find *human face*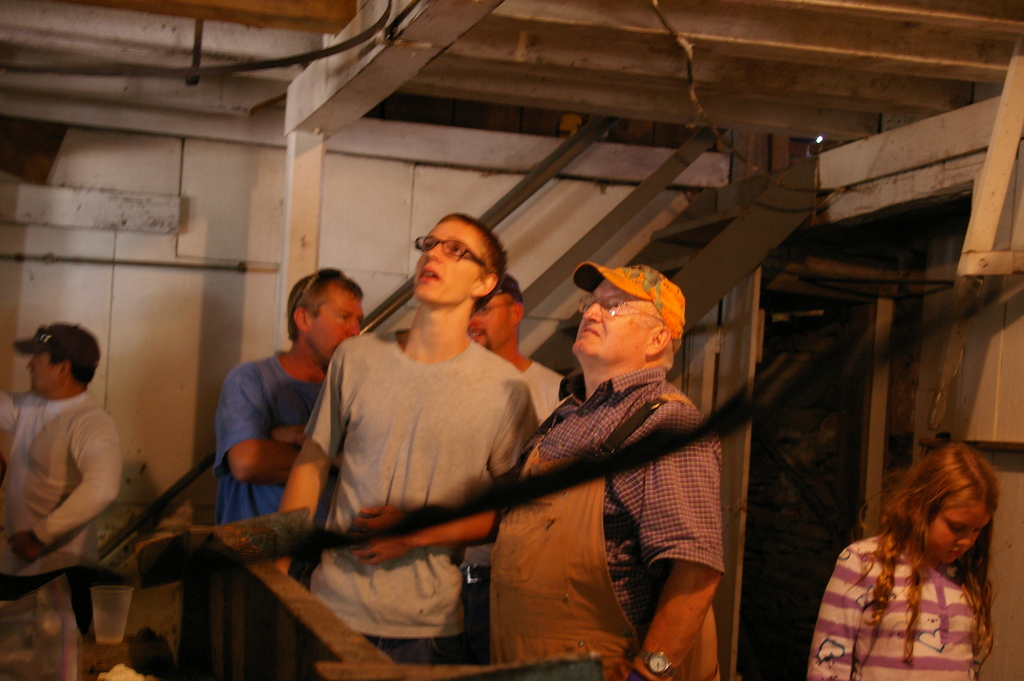
{"x1": 414, "y1": 217, "x2": 490, "y2": 300}
